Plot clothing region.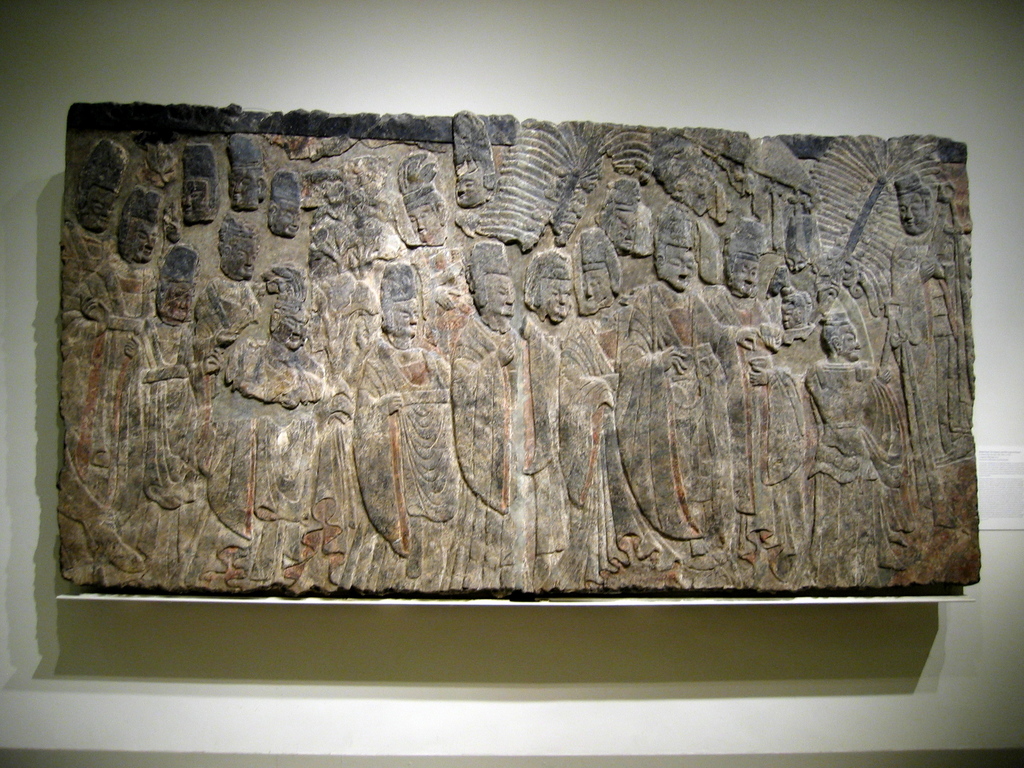
Plotted at select_region(742, 321, 819, 590).
